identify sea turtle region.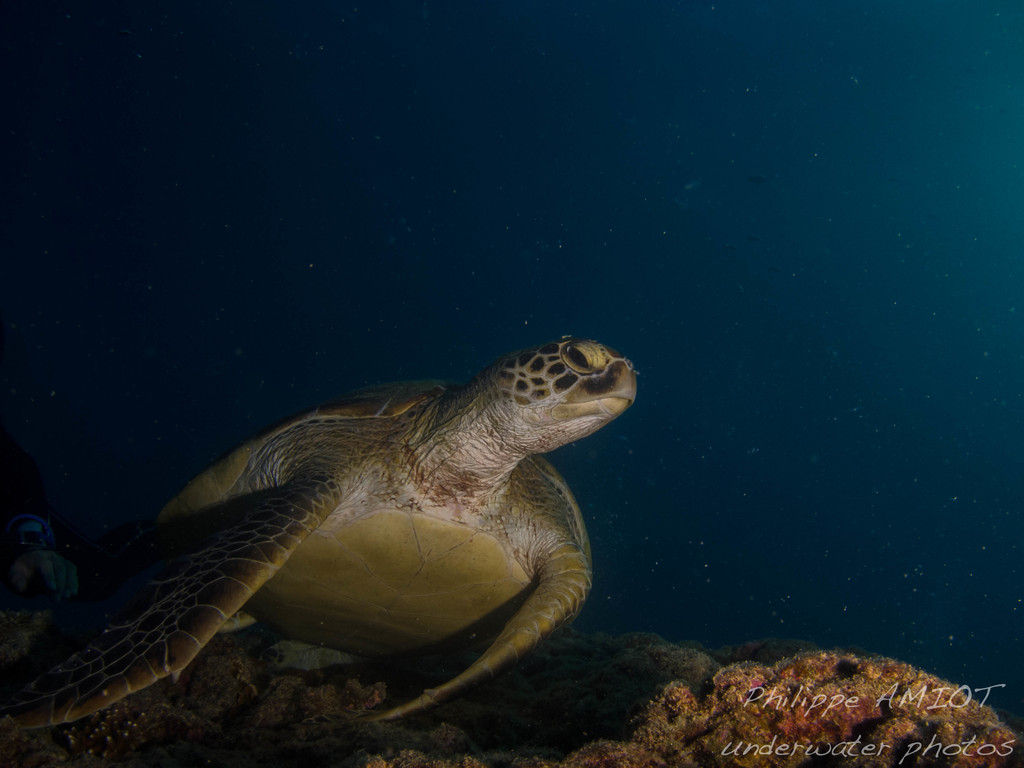
Region: (0,336,644,730).
